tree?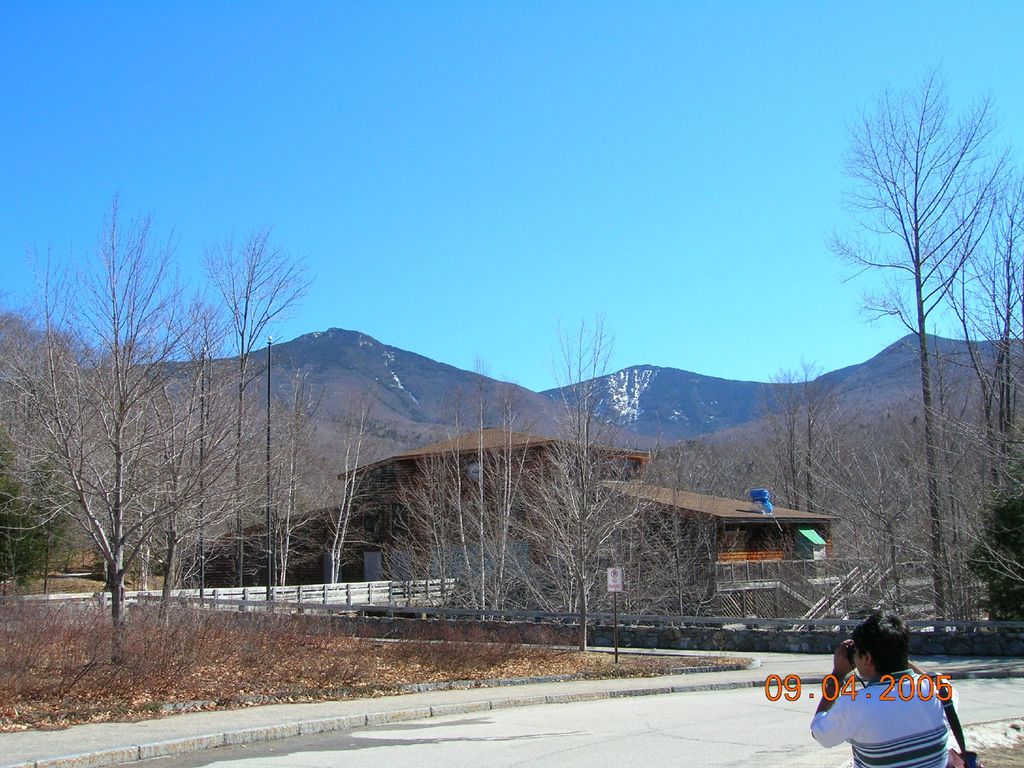
(left=241, top=359, right=323, bottom=605)
